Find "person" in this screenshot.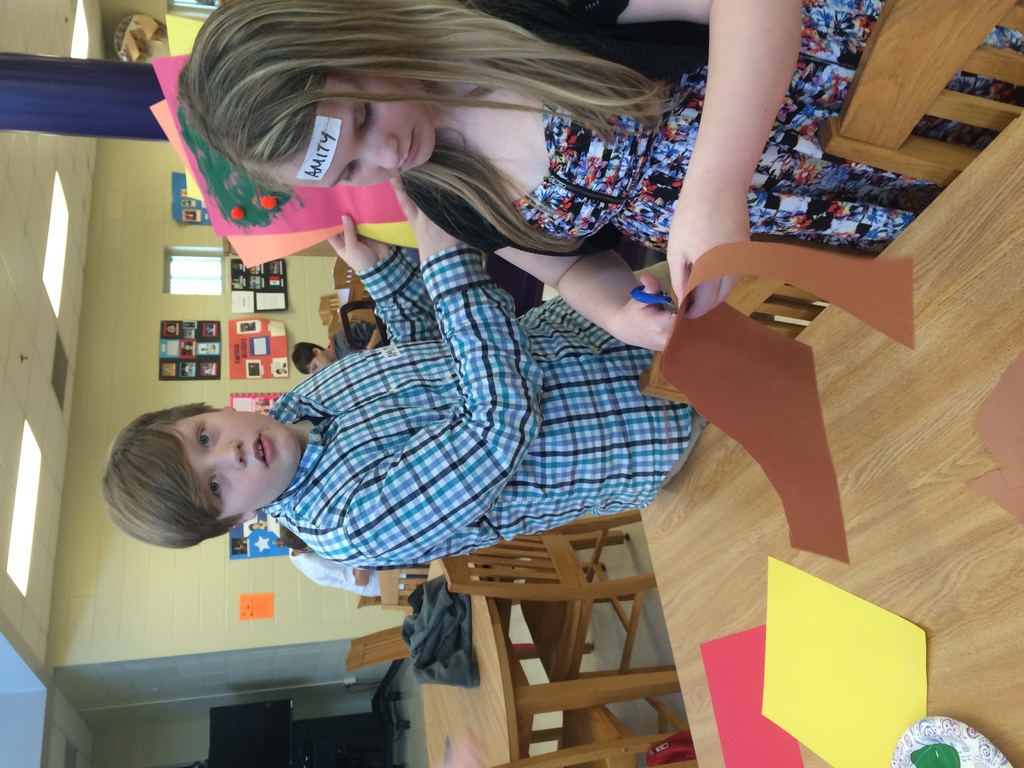
The bounding box for "person" is (left=290, top=323, right=390, bottom=375).
